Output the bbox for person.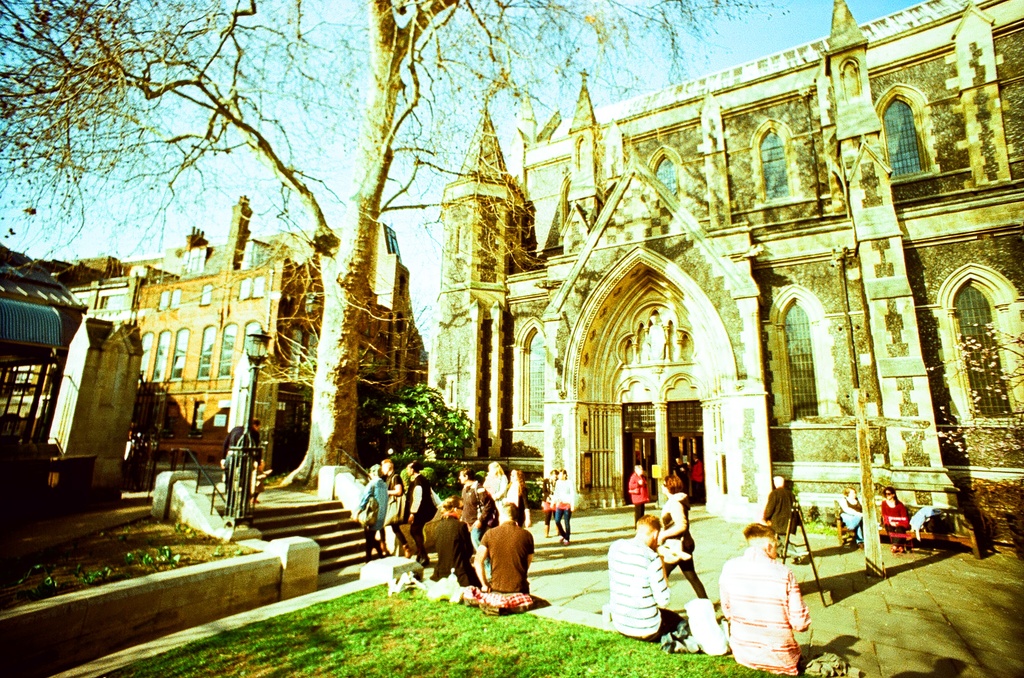
(x1=712, y1=520, x2=810, y2=677).
